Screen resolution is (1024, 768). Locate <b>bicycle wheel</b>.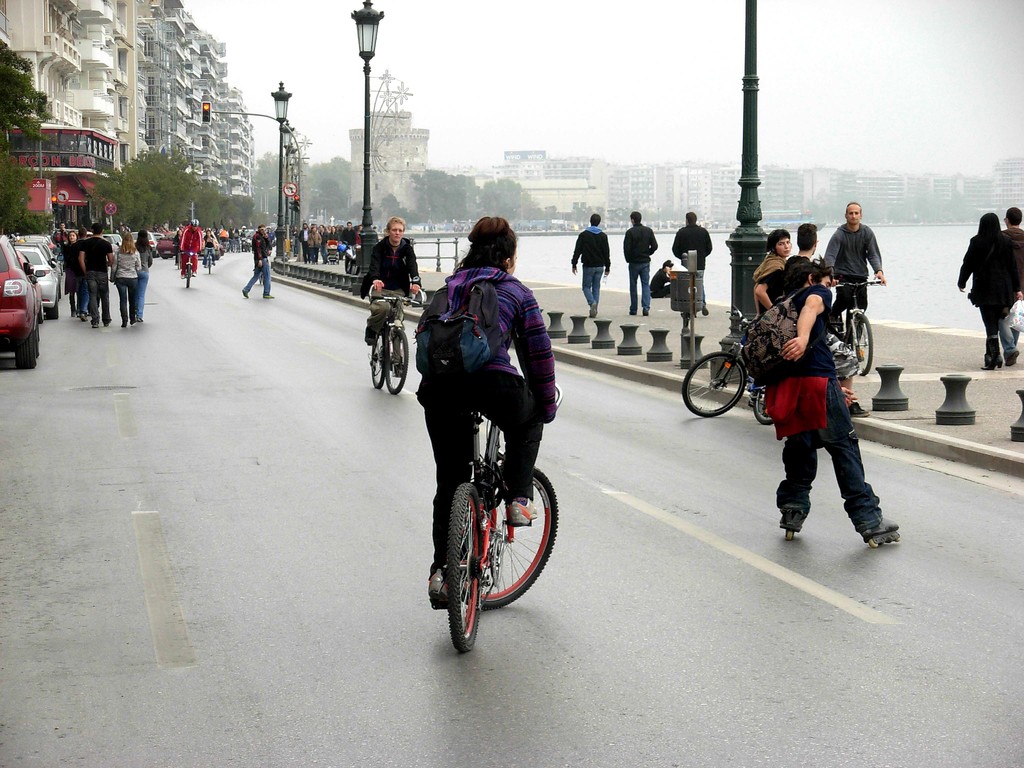
BBox(850, 301, 871, 373).
